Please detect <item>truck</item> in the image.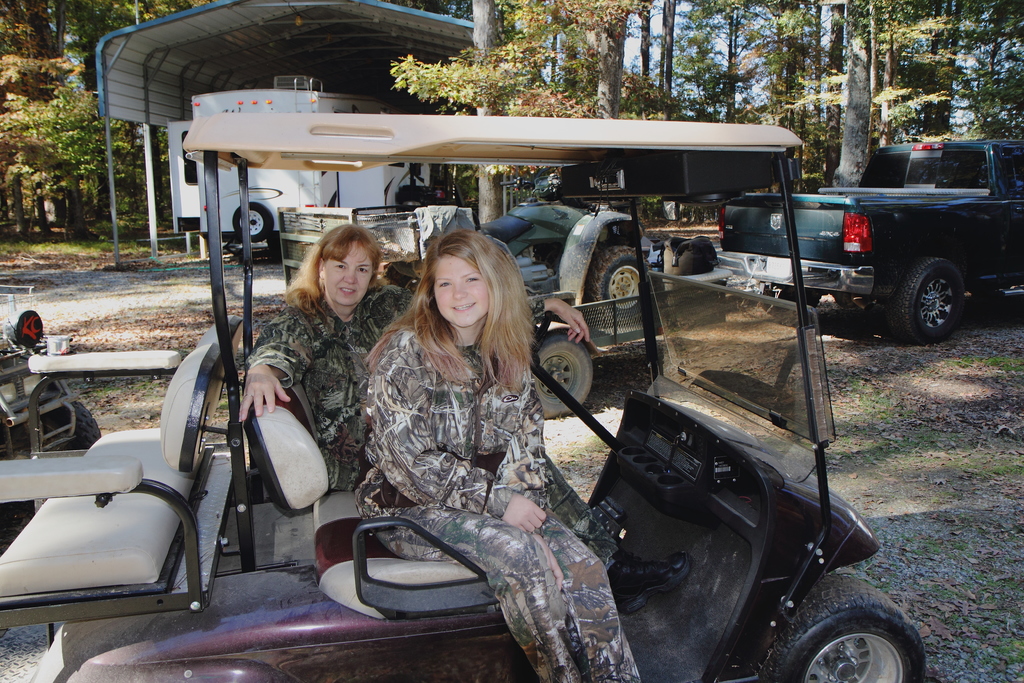
detection(194, 68, 403, 281).
